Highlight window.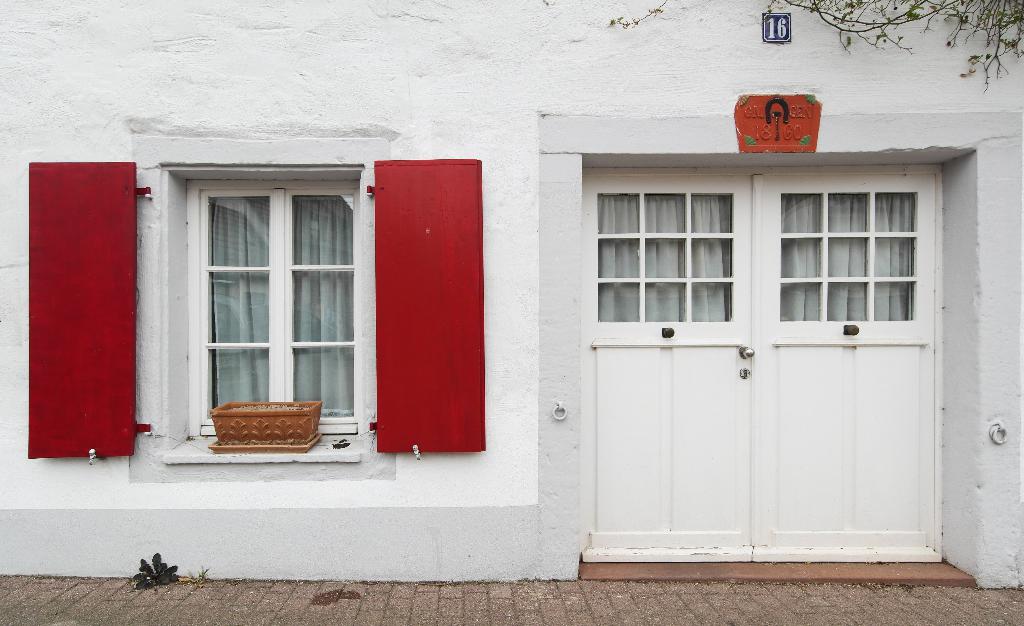
Highlighted region: Rect(182, 180, 360, 433).
